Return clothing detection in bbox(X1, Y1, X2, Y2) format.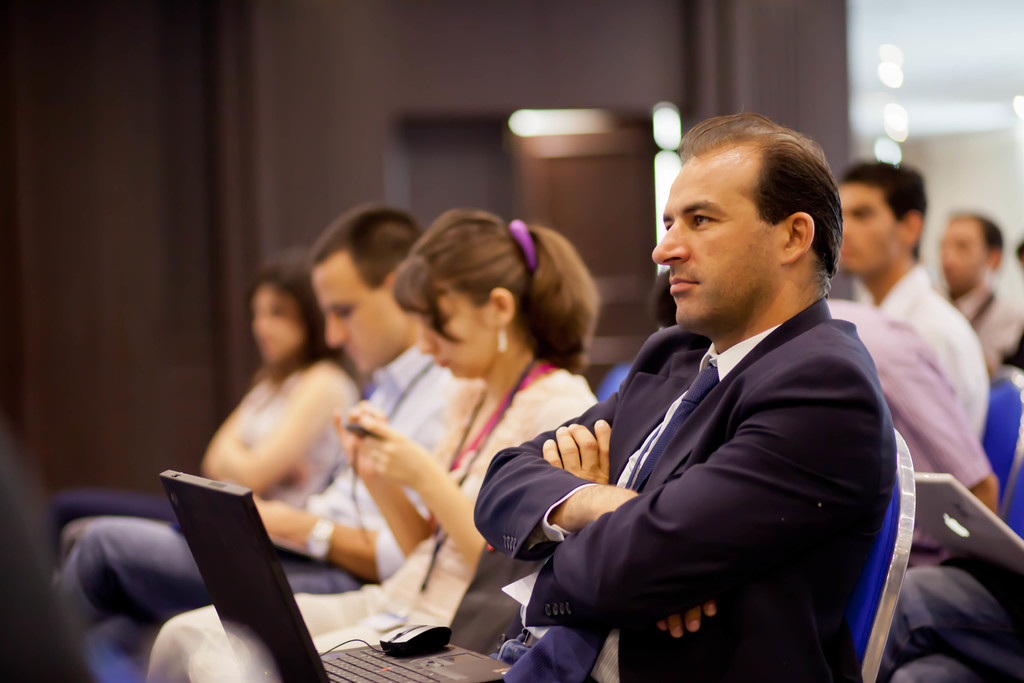
bbox(511, 236, 919, 682).
